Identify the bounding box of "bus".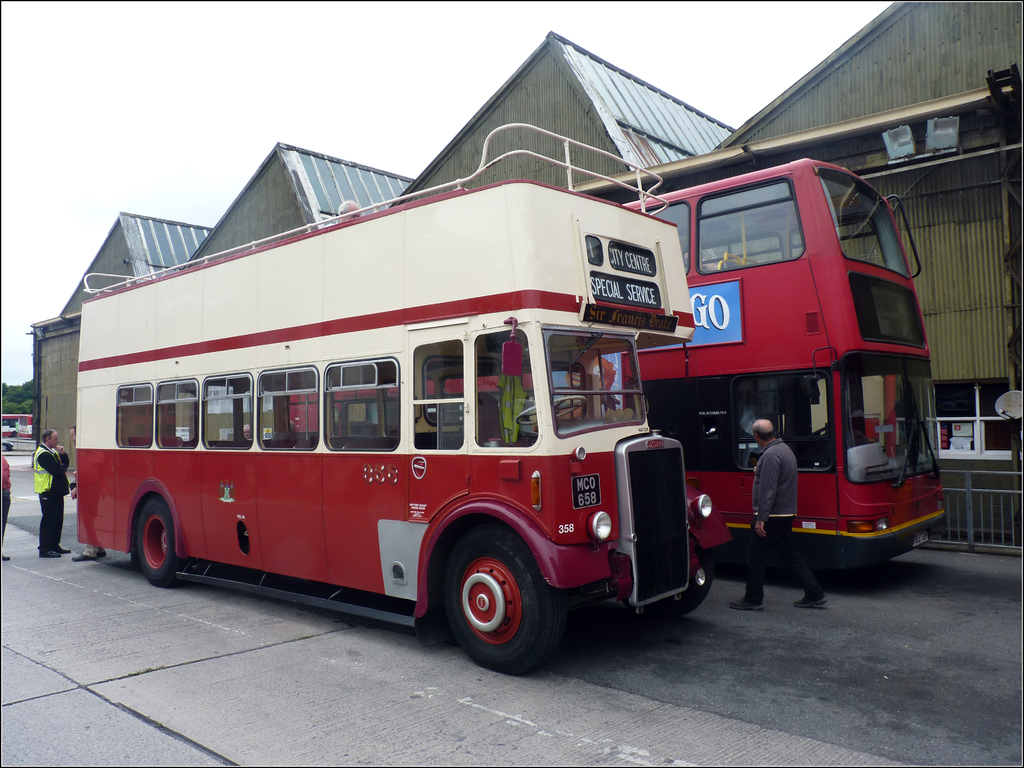
282/152/945/579.
